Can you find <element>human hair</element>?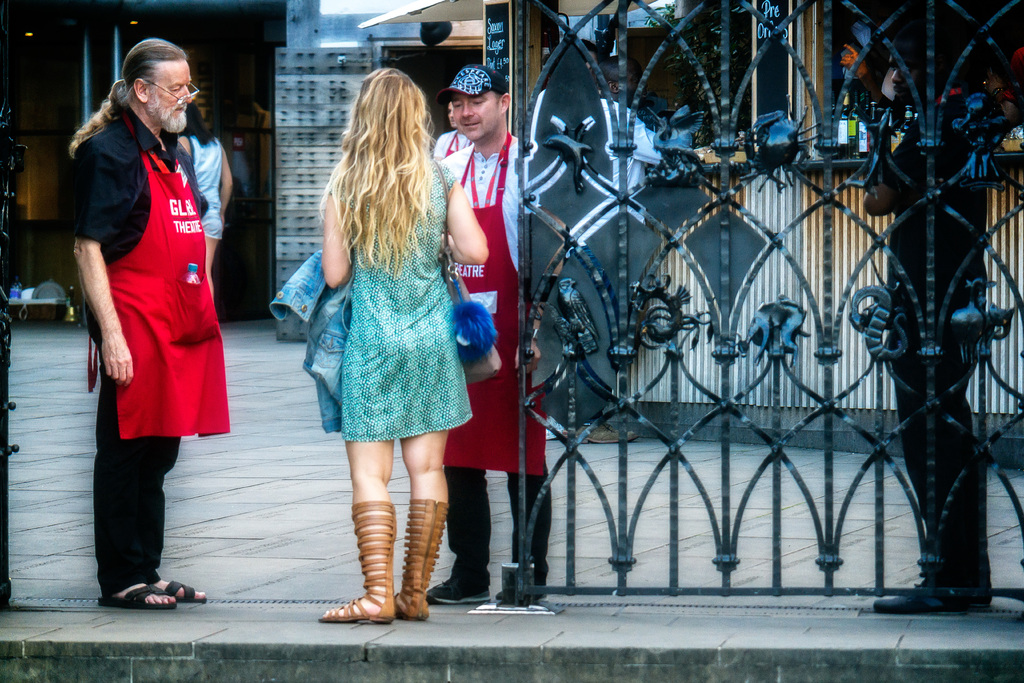
Yes, bounding box: region(447, 70, 507, 100).
